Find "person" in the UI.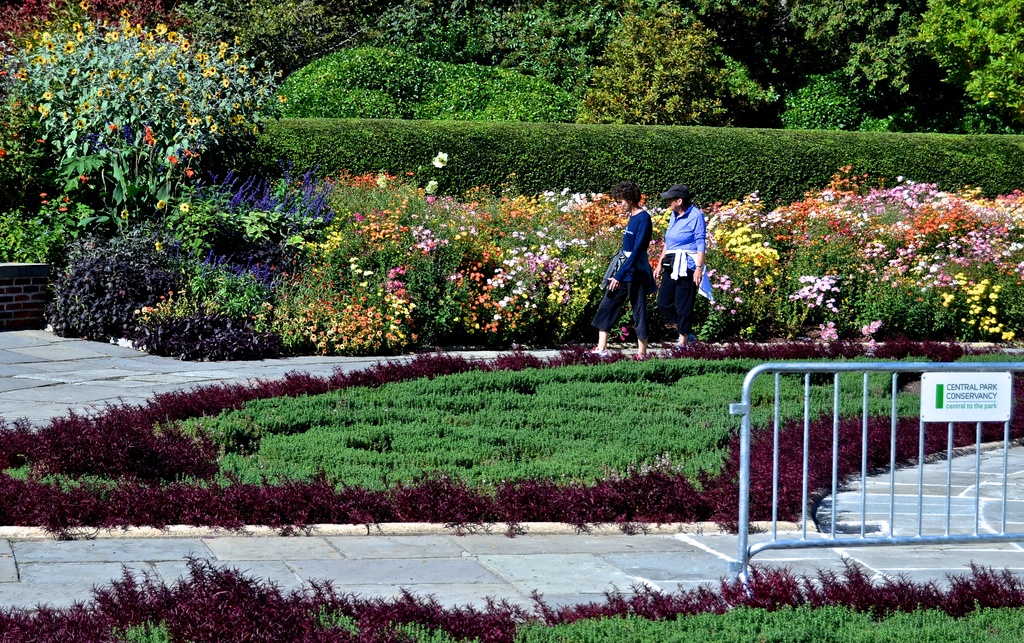
UI element at 591 175 660 354.
